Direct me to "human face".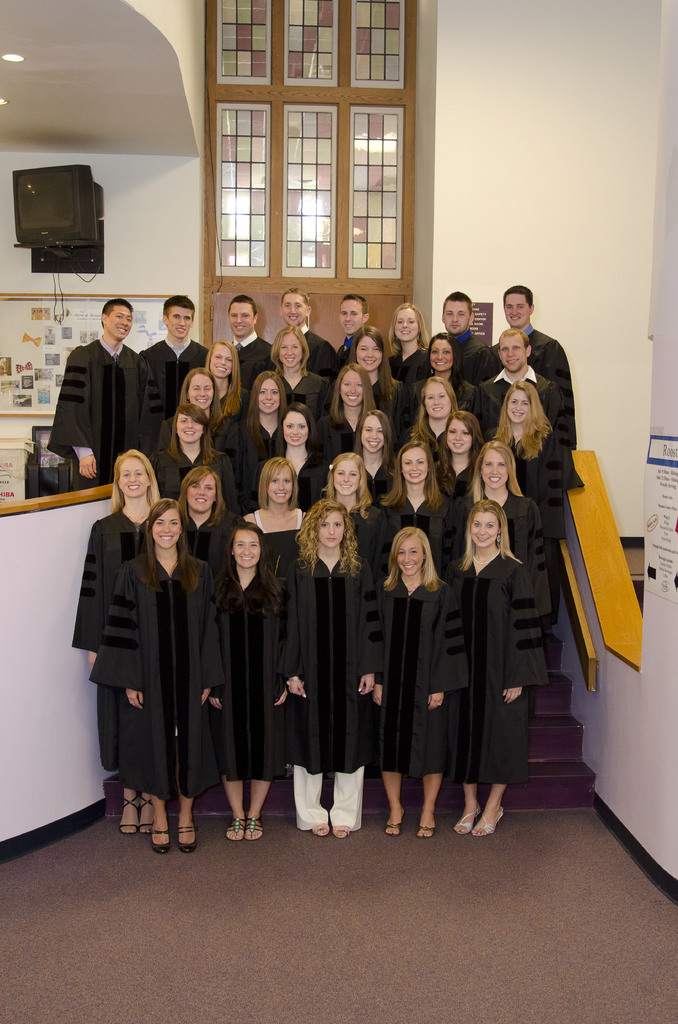
Direction: select_region(318, 509, 344, 547).
